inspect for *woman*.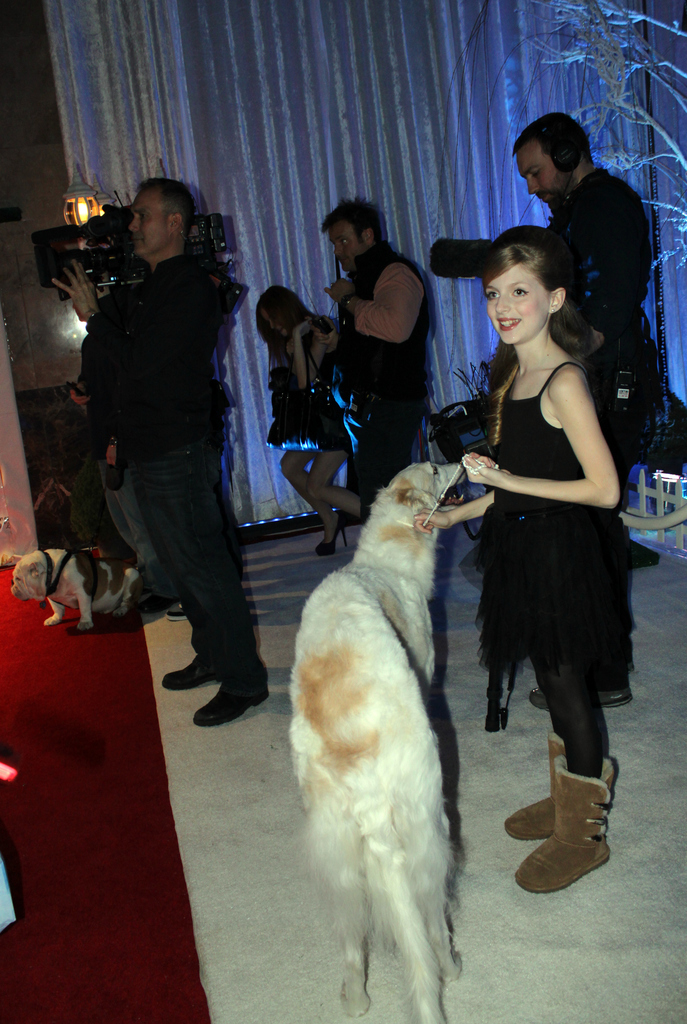
Inspection: 254 285 366 557.
